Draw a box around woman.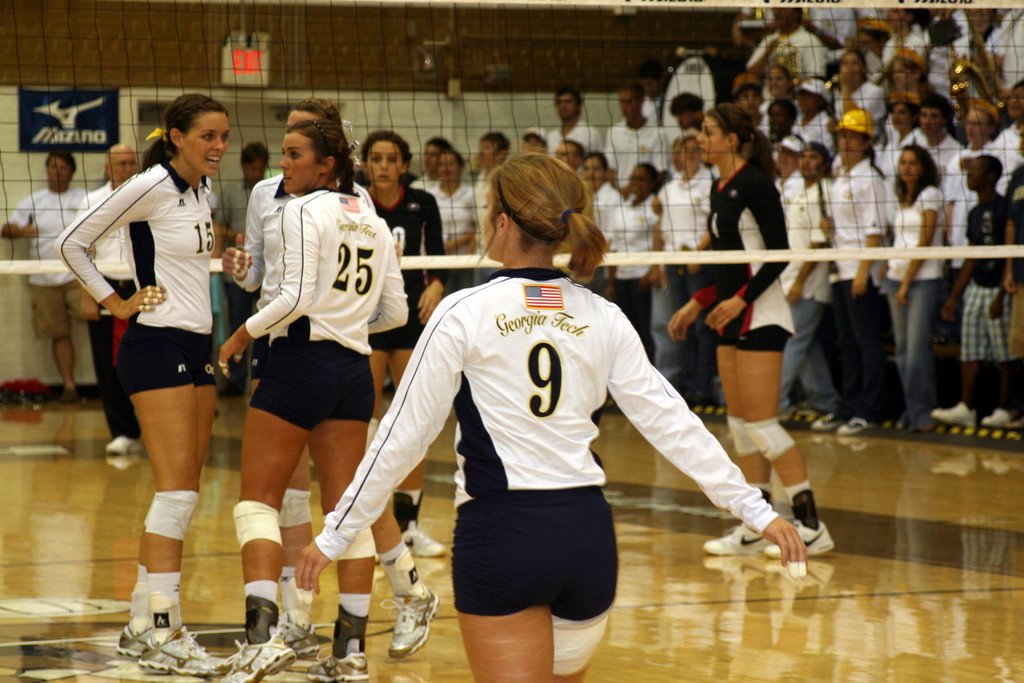
BBox(661, 103, 846, 556).
